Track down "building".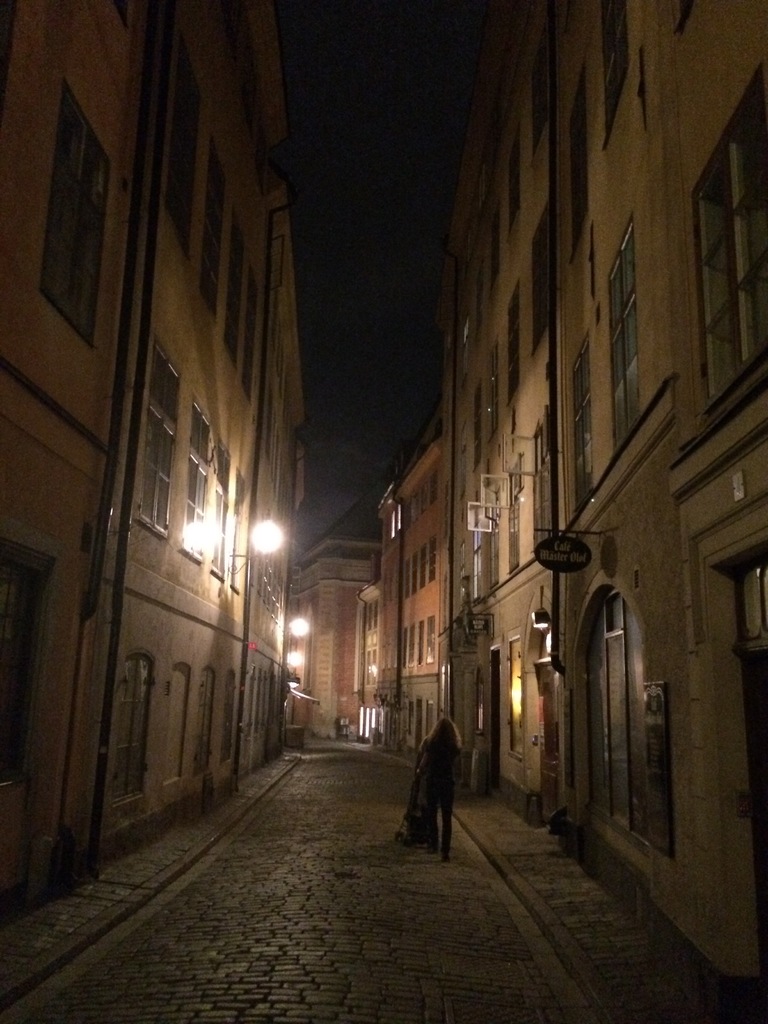
Tracked to crop(299, 495, 383, 736).
